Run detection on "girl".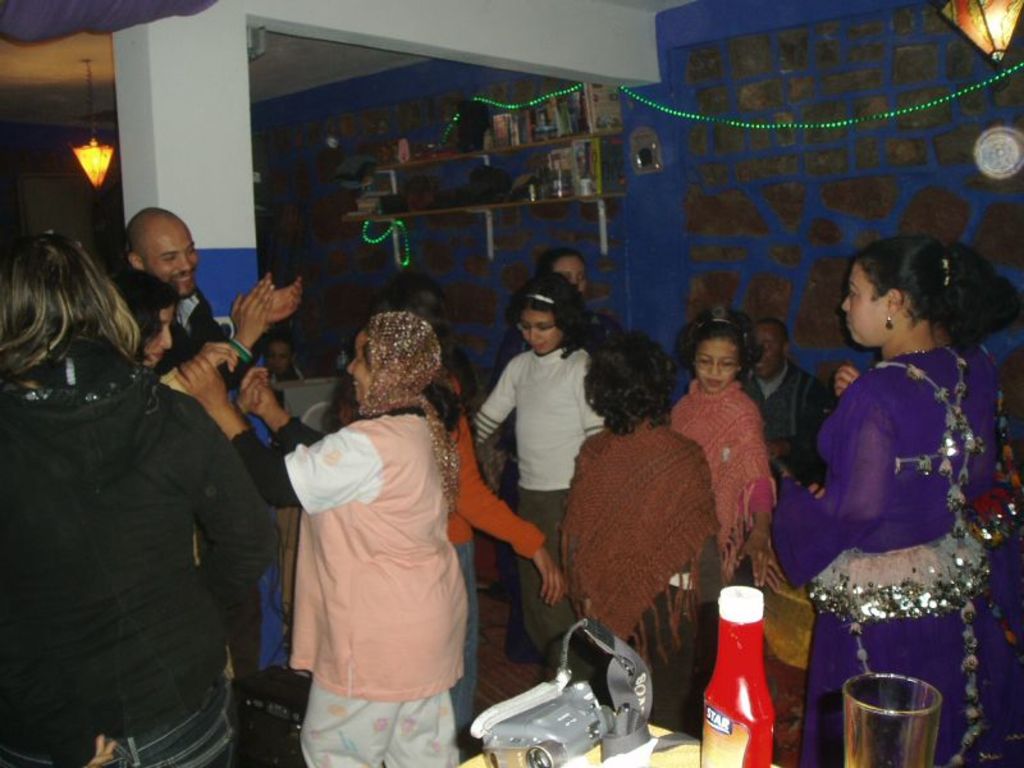
Result: (474,270,604,652).
